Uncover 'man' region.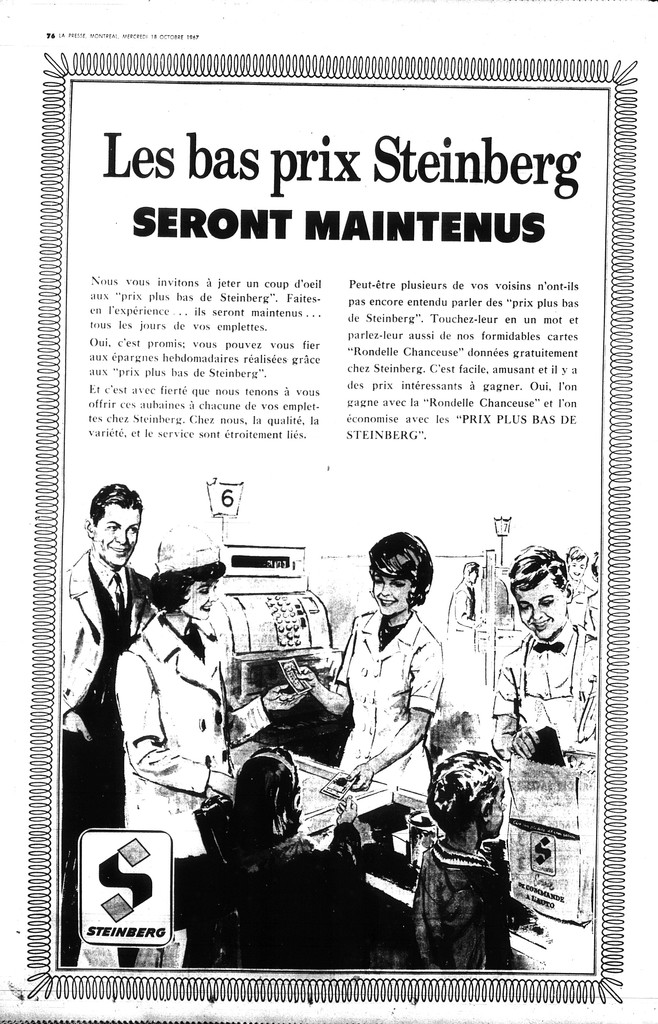
Uncovered: (449,559,482,638).
